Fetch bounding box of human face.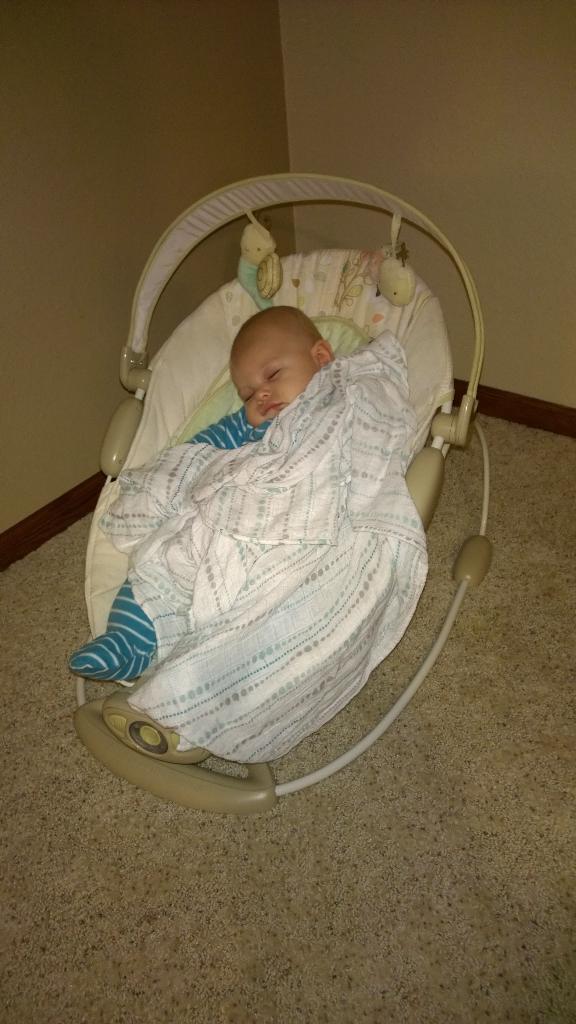
Bbox: 228,330,321,422.
